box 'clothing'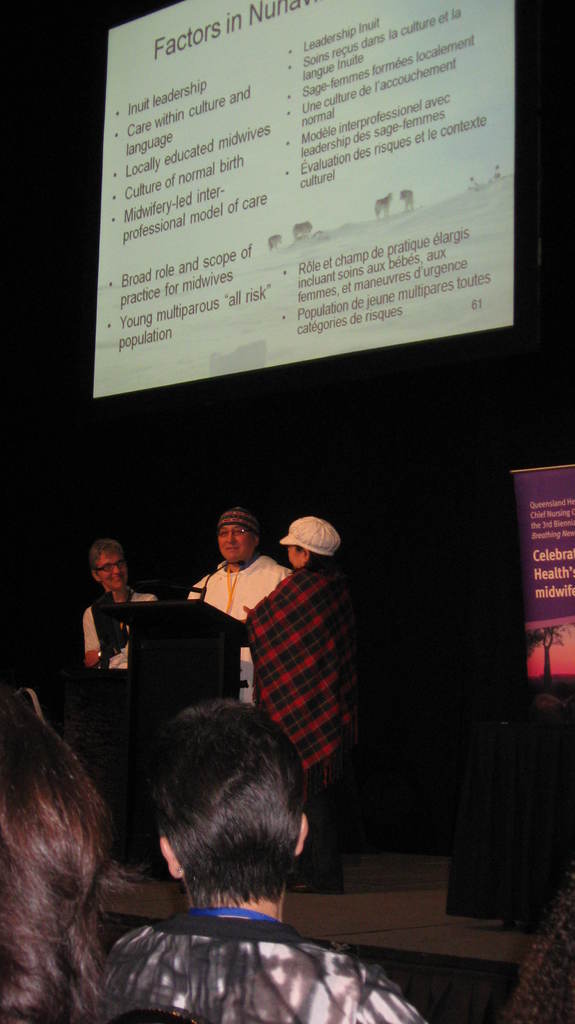
bbox=(104, 904, 428, 1023)
